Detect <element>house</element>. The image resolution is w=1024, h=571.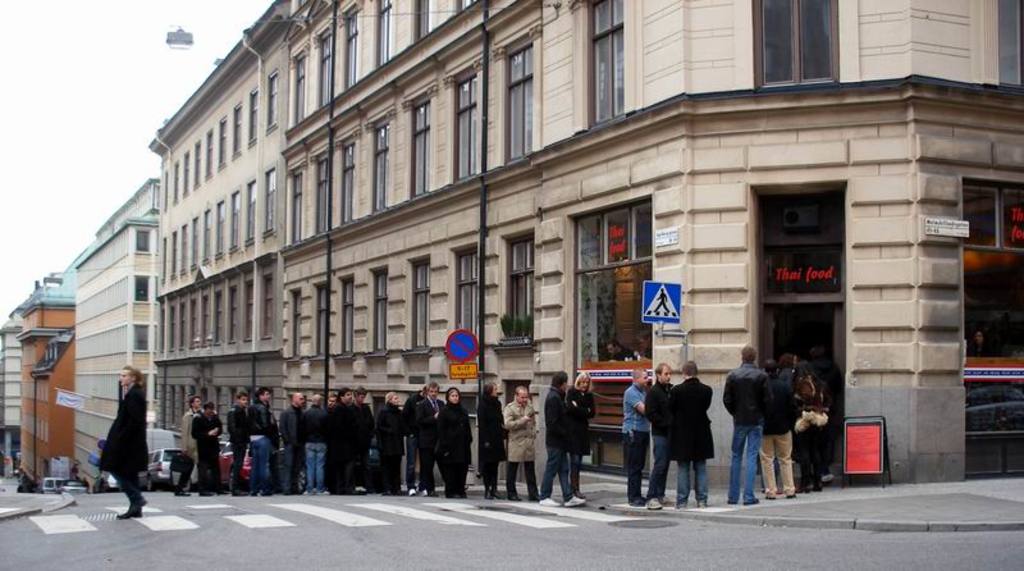
Rect(287, 0, 532, 472).
